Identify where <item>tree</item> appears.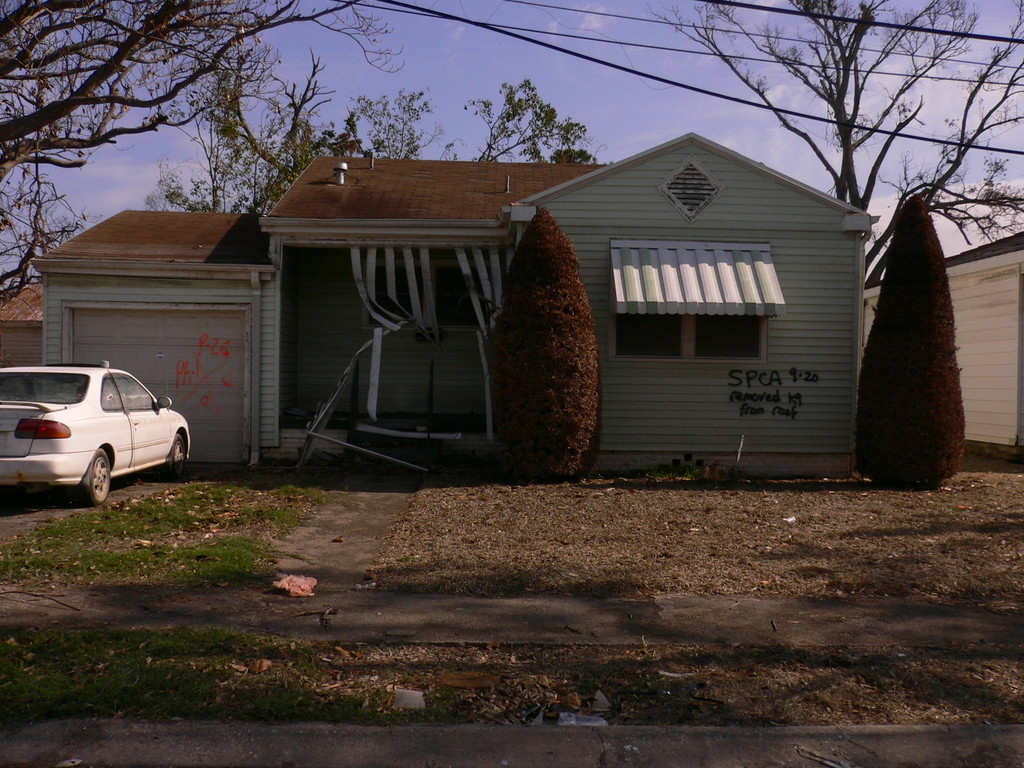
Appears at Rect(852, 195, 969, 491).
